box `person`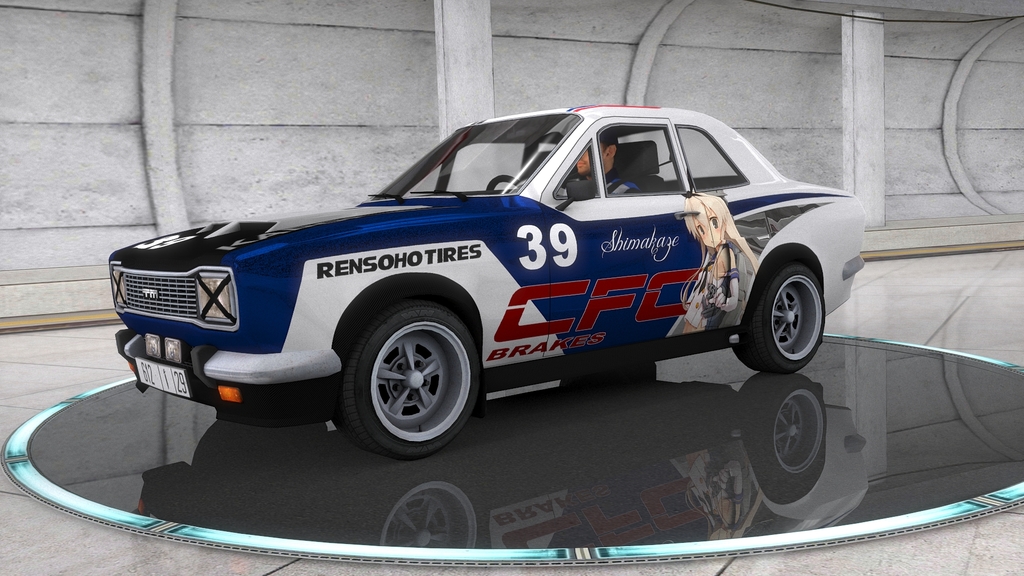
{"x1": 509, "y1": 120, "x2": 648, "y2": 202}
